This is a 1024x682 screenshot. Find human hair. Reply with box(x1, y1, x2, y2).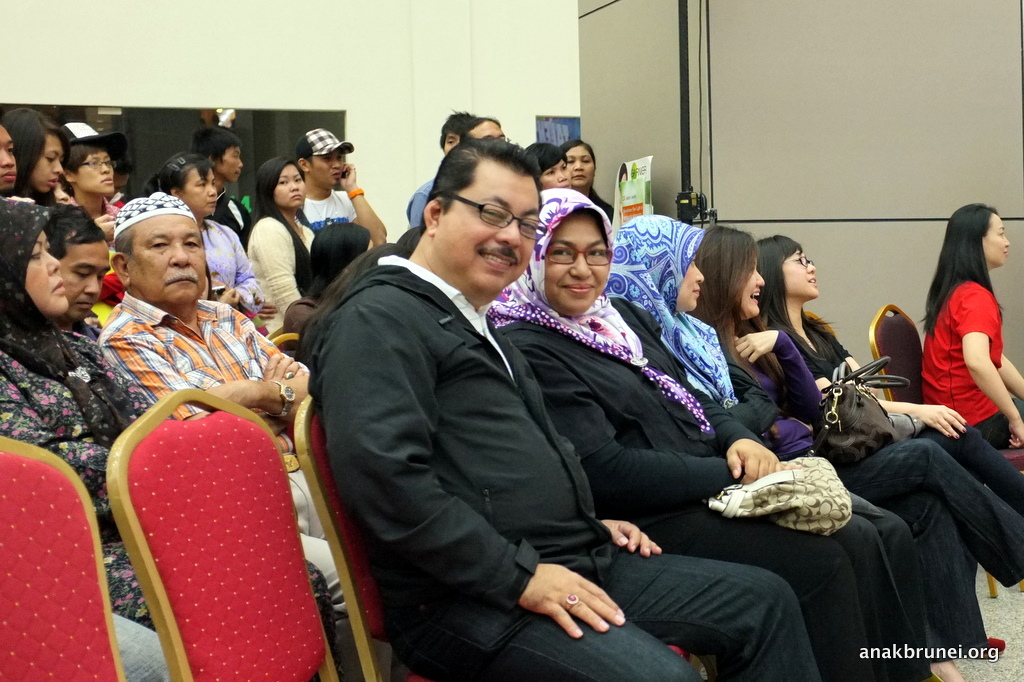
box(561, 138, 600, 166).
